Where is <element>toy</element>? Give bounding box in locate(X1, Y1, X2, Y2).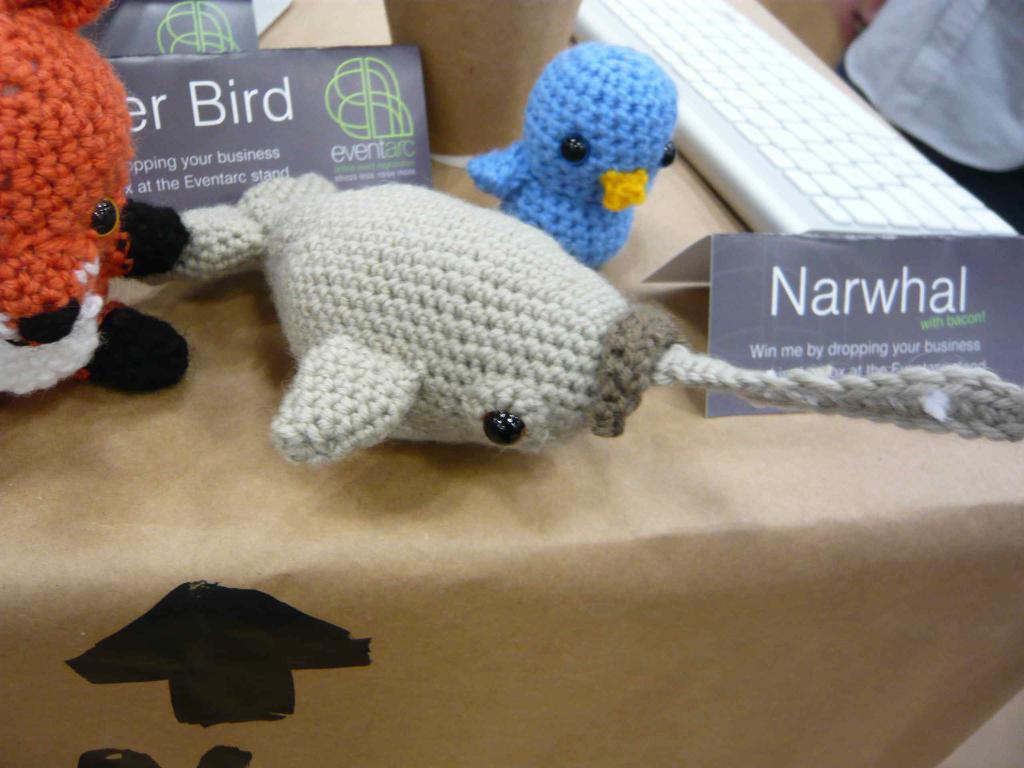
locate(1, 0, 156, 422).
